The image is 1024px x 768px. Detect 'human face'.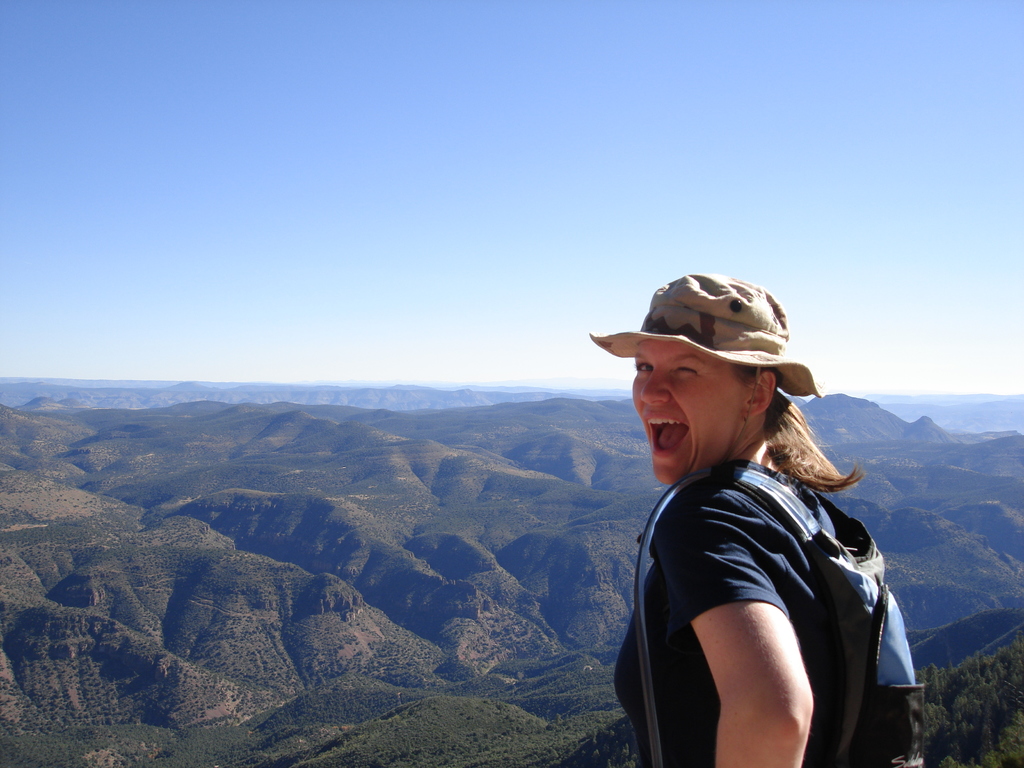
Detection: detection(633, 339, 747, 487).
